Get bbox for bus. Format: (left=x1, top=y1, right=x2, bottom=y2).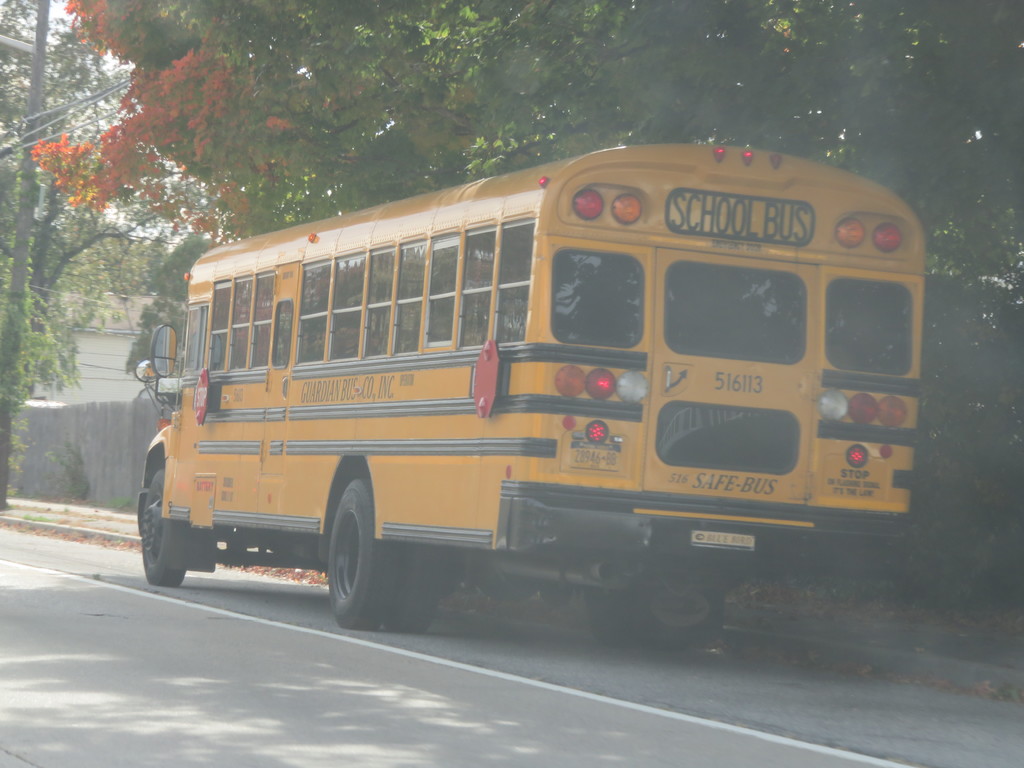
(left=135, top=142, right=922, bottom=631).
